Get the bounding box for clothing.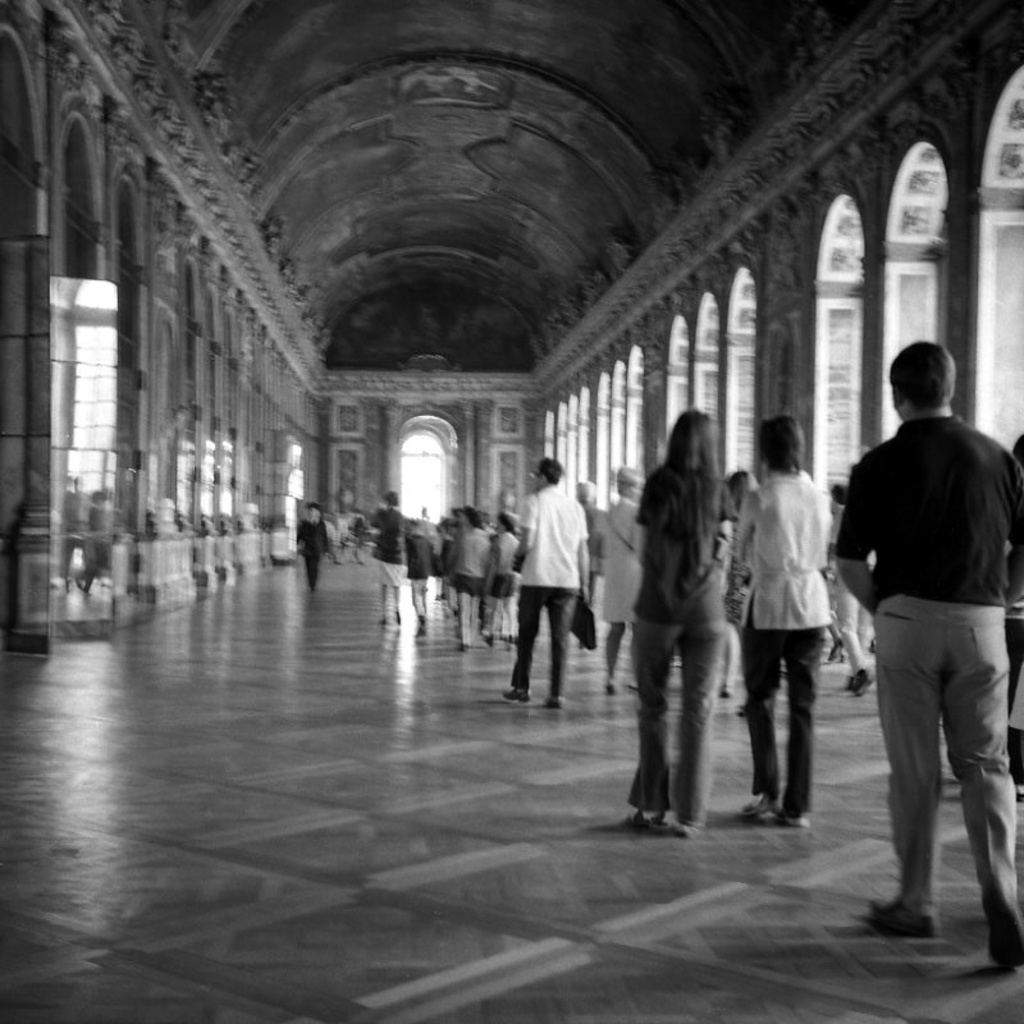
{"x1": 486, "y1": 526, "x2": 524, "y2": 562}.
